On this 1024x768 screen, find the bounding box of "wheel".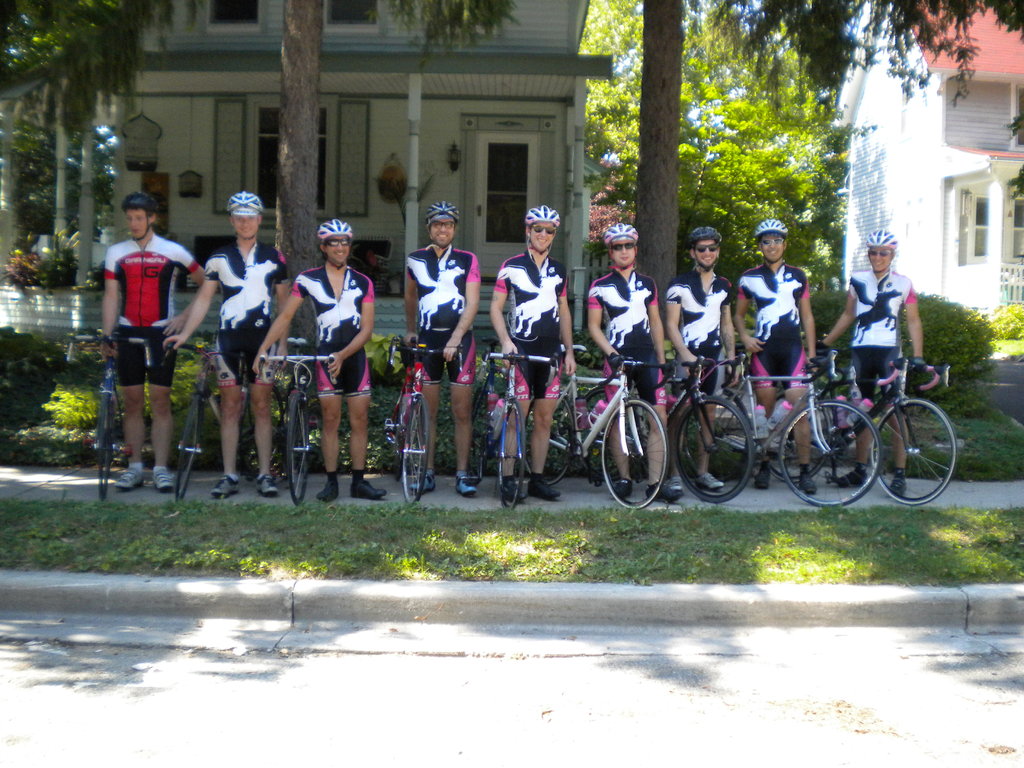
Bounding box: BBox(466, 385, 488, 480).
